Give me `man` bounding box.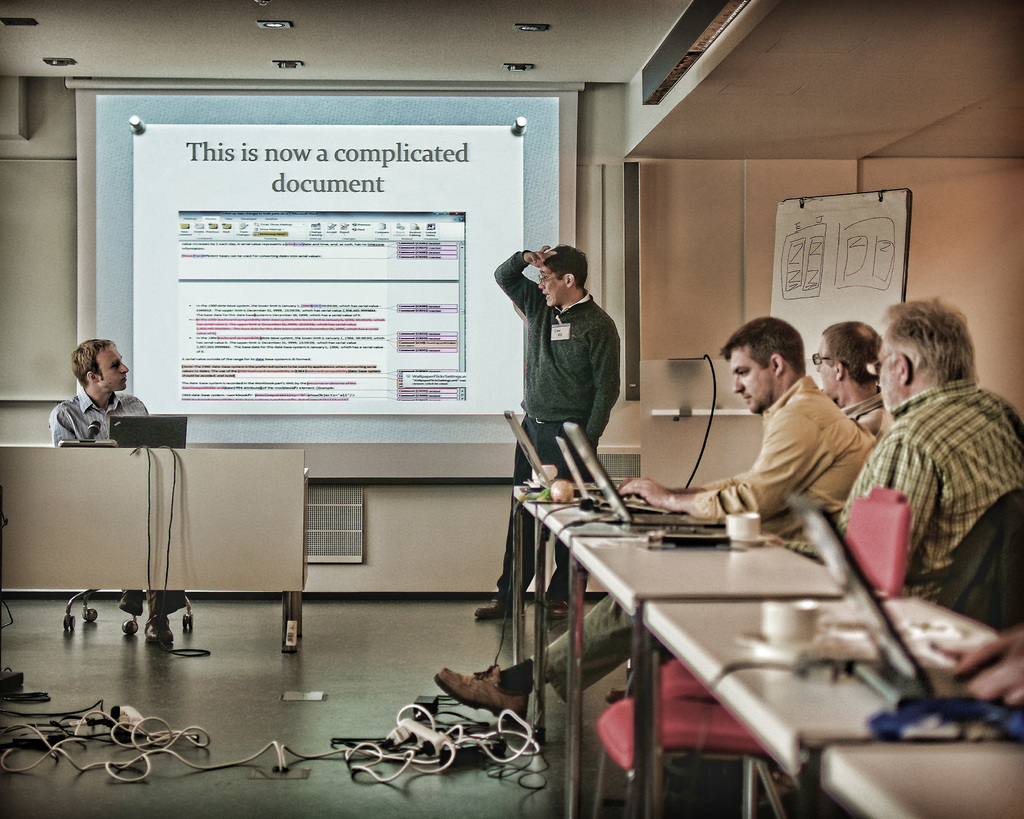
{"left": 422, "top": 313, "right": 883, "bottom": 733}.
